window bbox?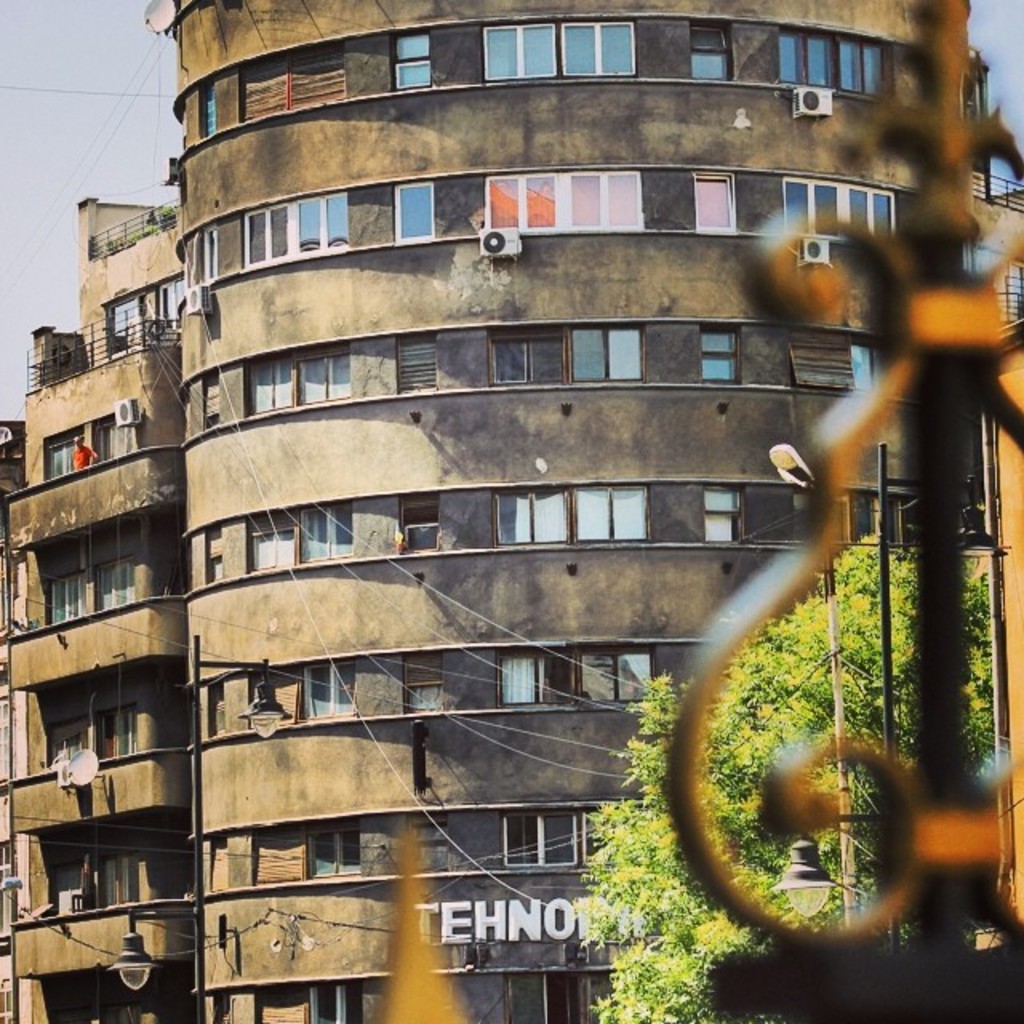
rect(784, 178, 834, 246)
